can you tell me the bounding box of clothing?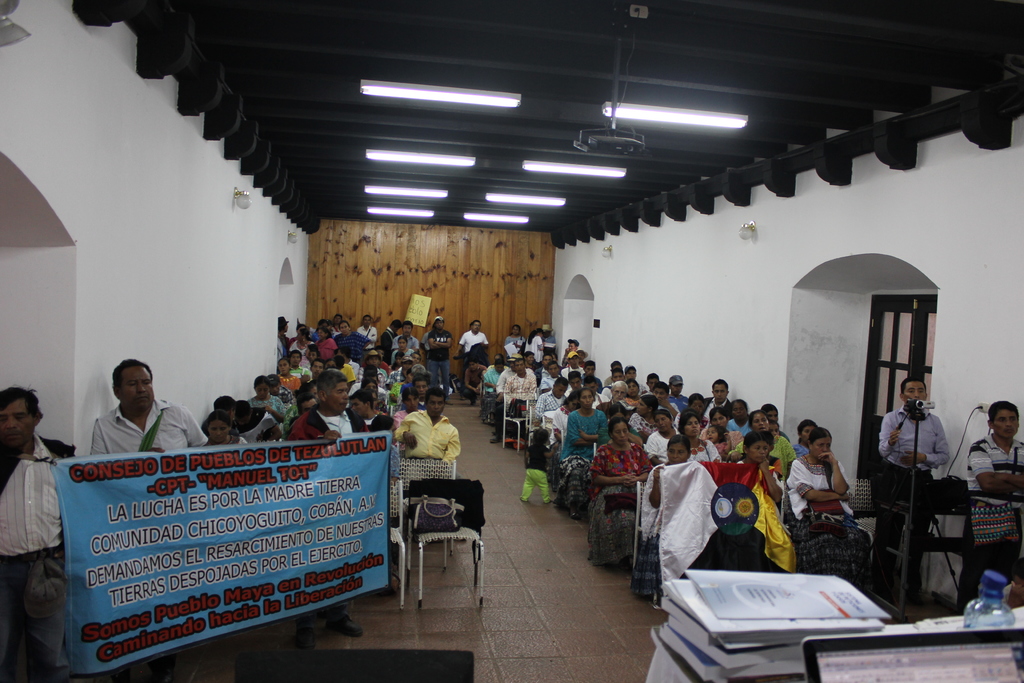
{"x1": 627, "y1": 413, "x2": 653, "y2": 434}.
